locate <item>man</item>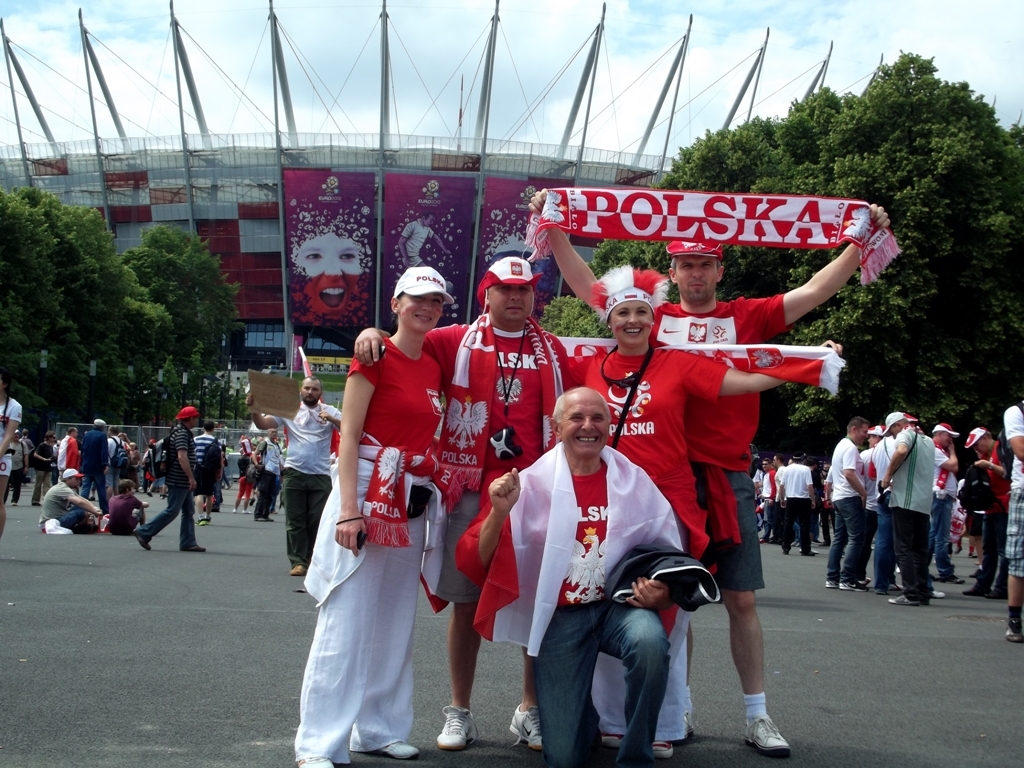
{"x1": 969, "y1": 416, "x2": 1017, "y2": 598}
